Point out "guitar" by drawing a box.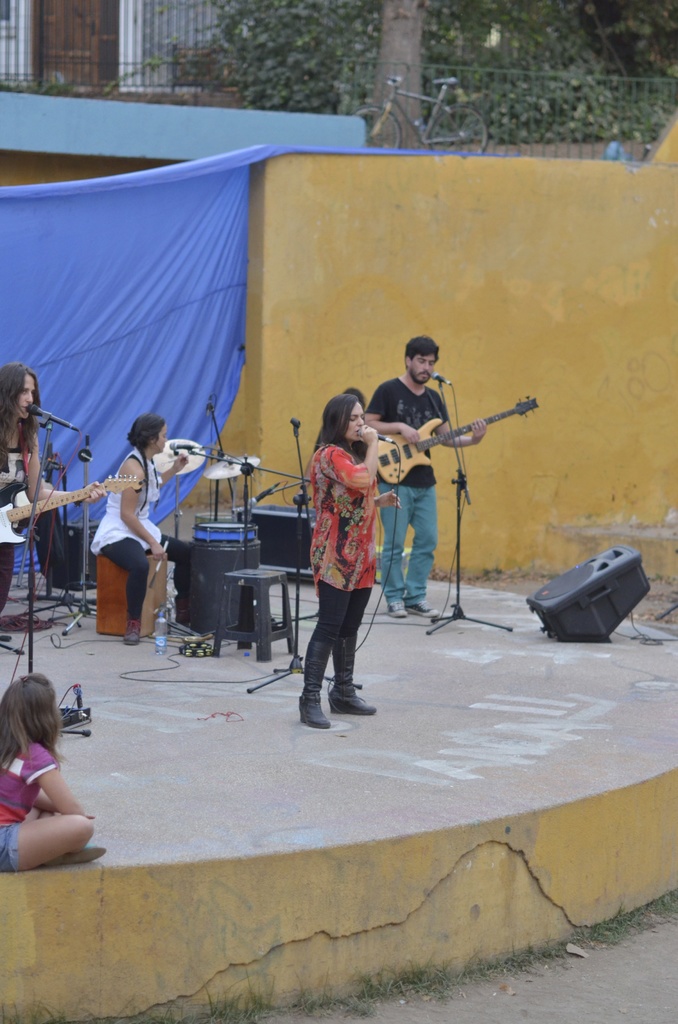
359,387,542,480.
